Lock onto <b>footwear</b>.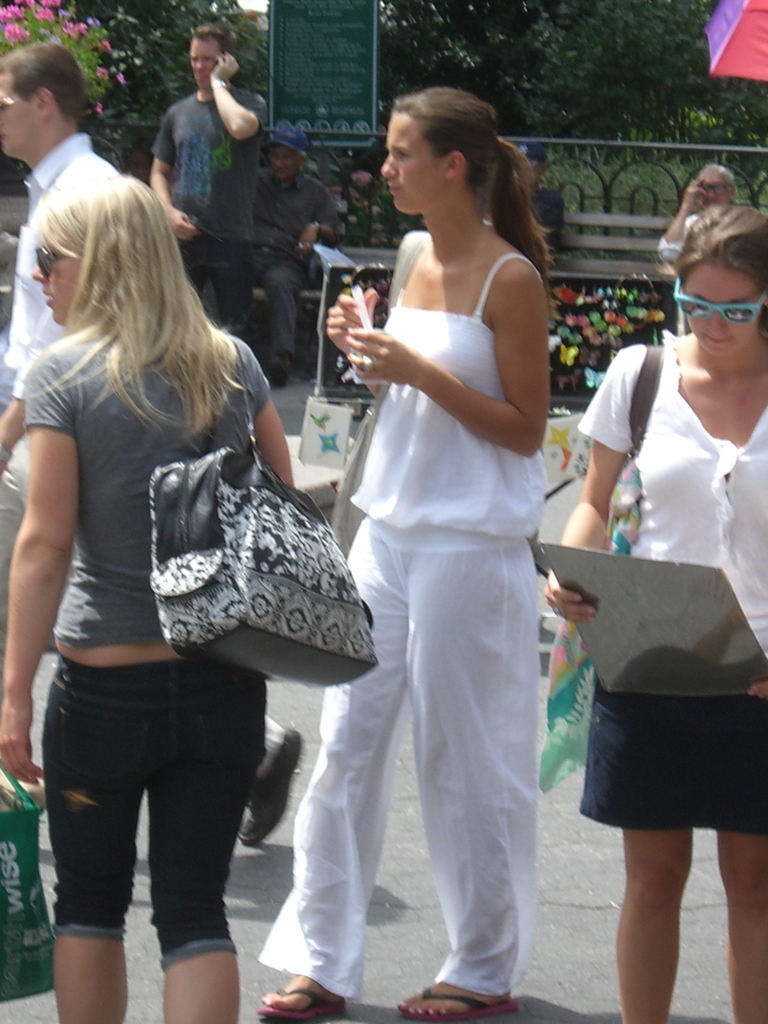
Locked: rect(403, 986, 522, 1023).
